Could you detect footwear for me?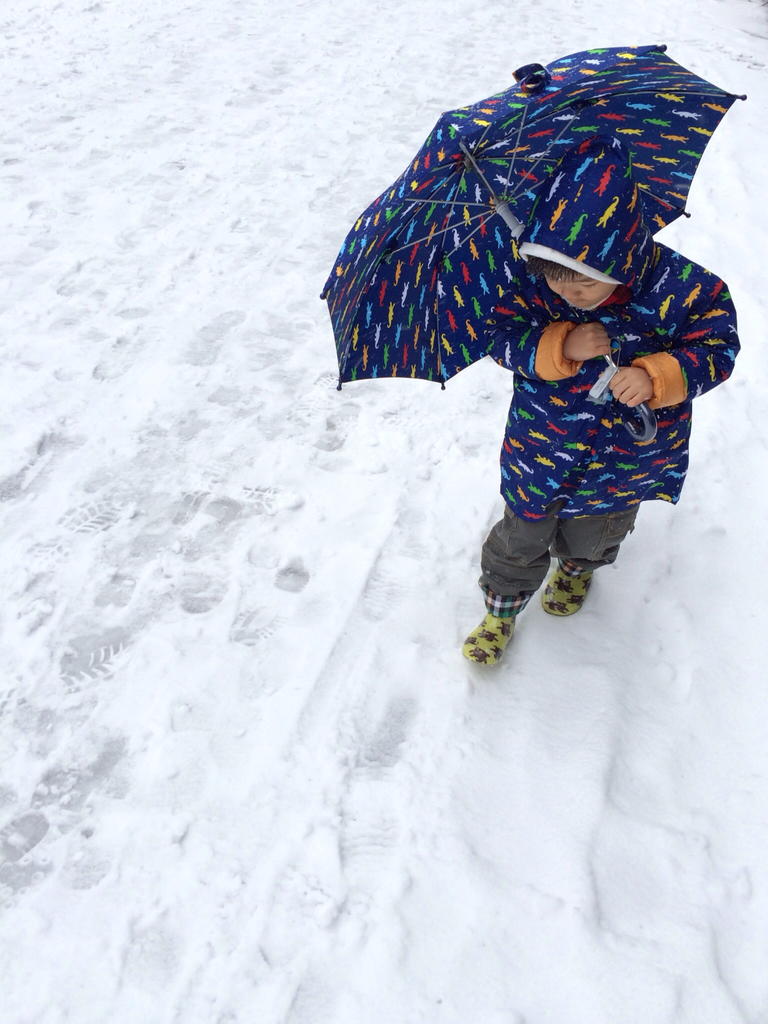
Detection result: <box>470,588,556,668</box>.
